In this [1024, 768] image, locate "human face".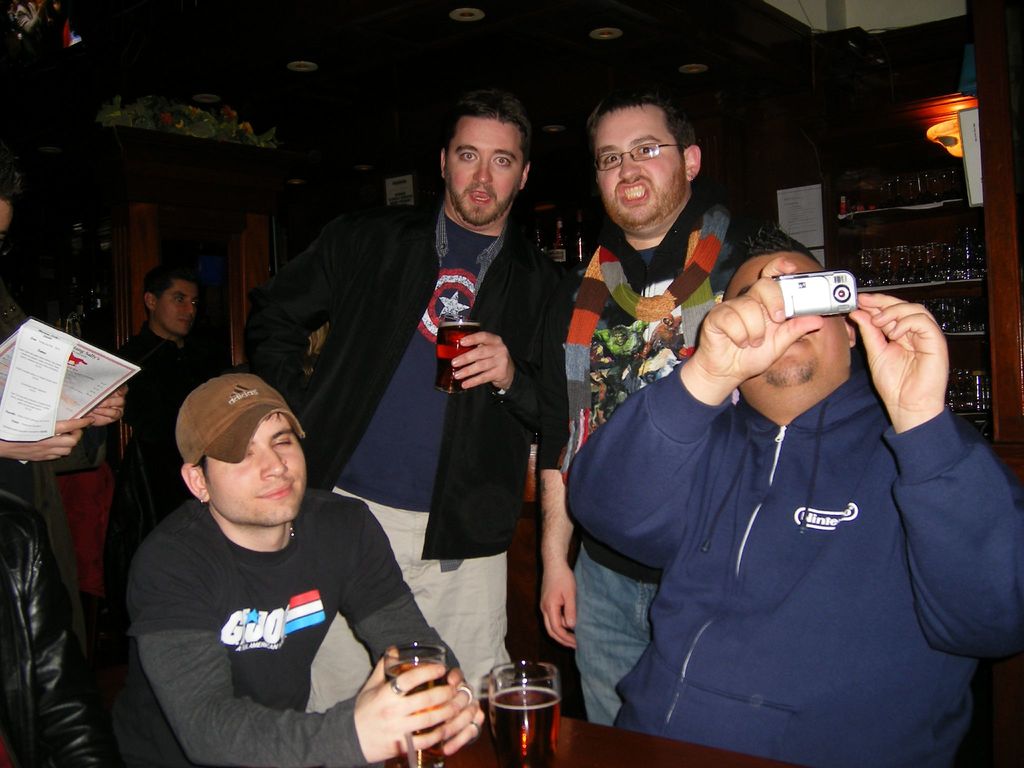
Bounding box: [442, 118, 525, 223].
